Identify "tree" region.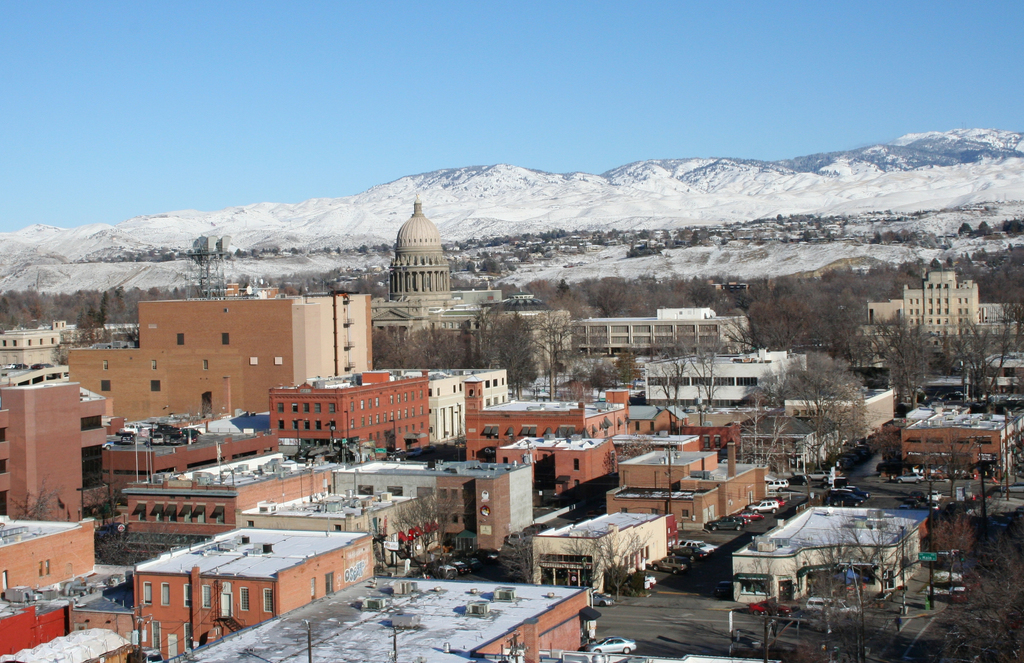
Region: pyautogui.locateOnScreen(43, 308, 124, 371).
